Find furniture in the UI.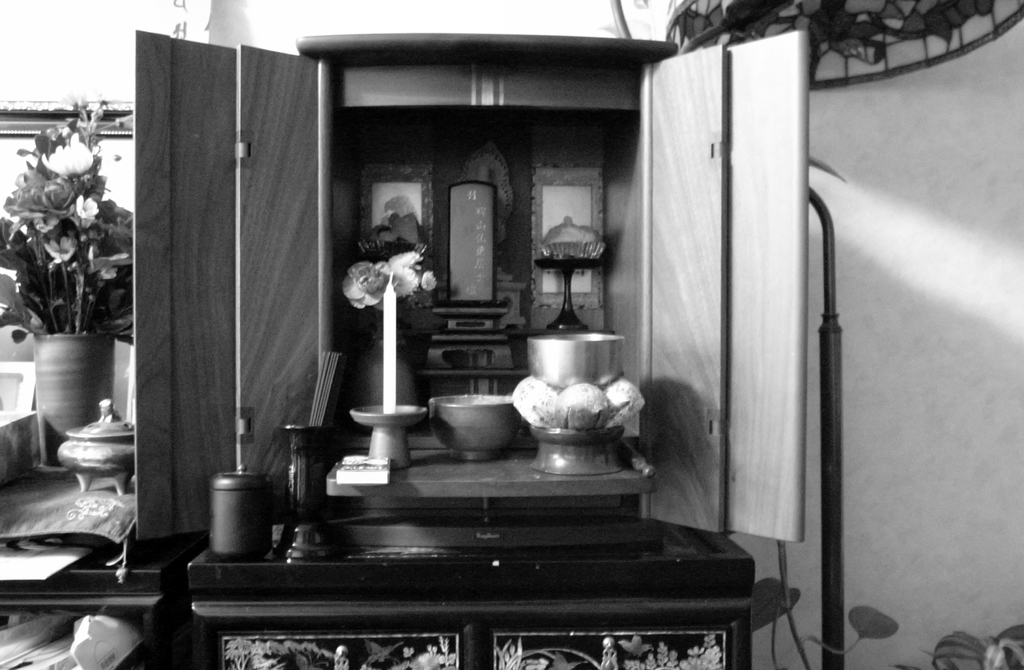
UI element at detection(136, 28, 806, 541).
